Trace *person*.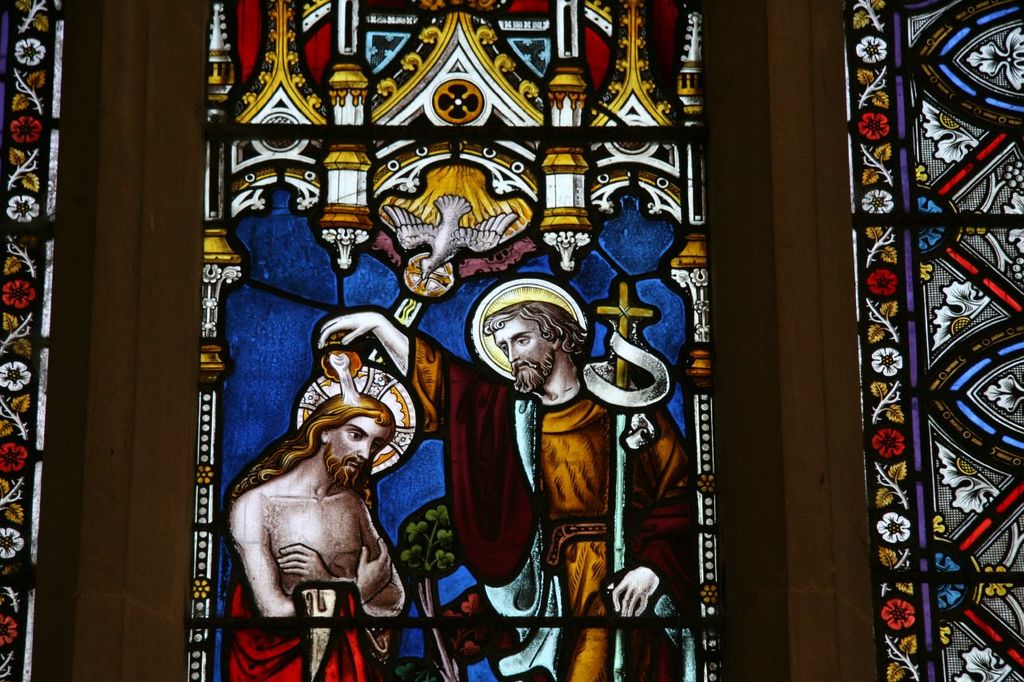
Traced to <box>224,385,407,681</box>.
